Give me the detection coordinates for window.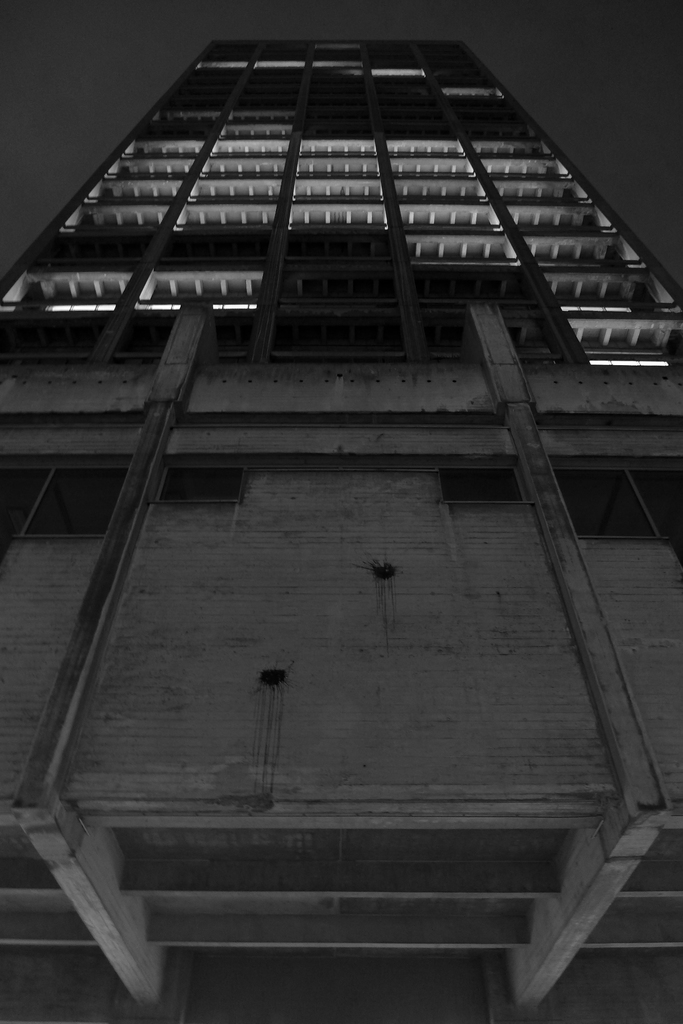
<bbox>0, 468, 129, 545</bbox>.
